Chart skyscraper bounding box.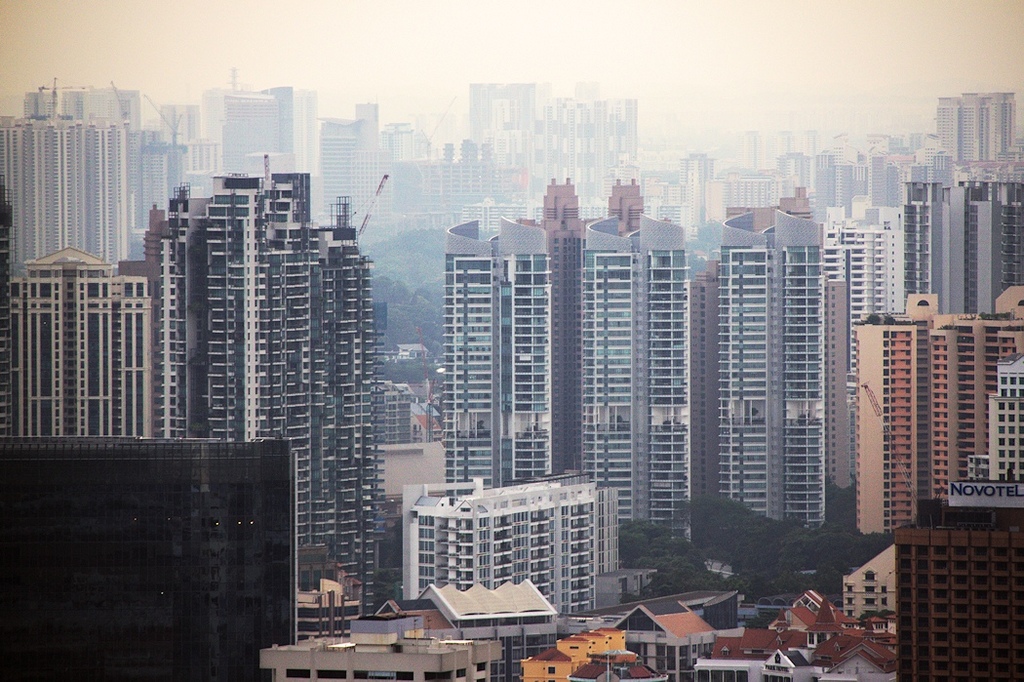
Charted: box(470, 85, 534, 148).
